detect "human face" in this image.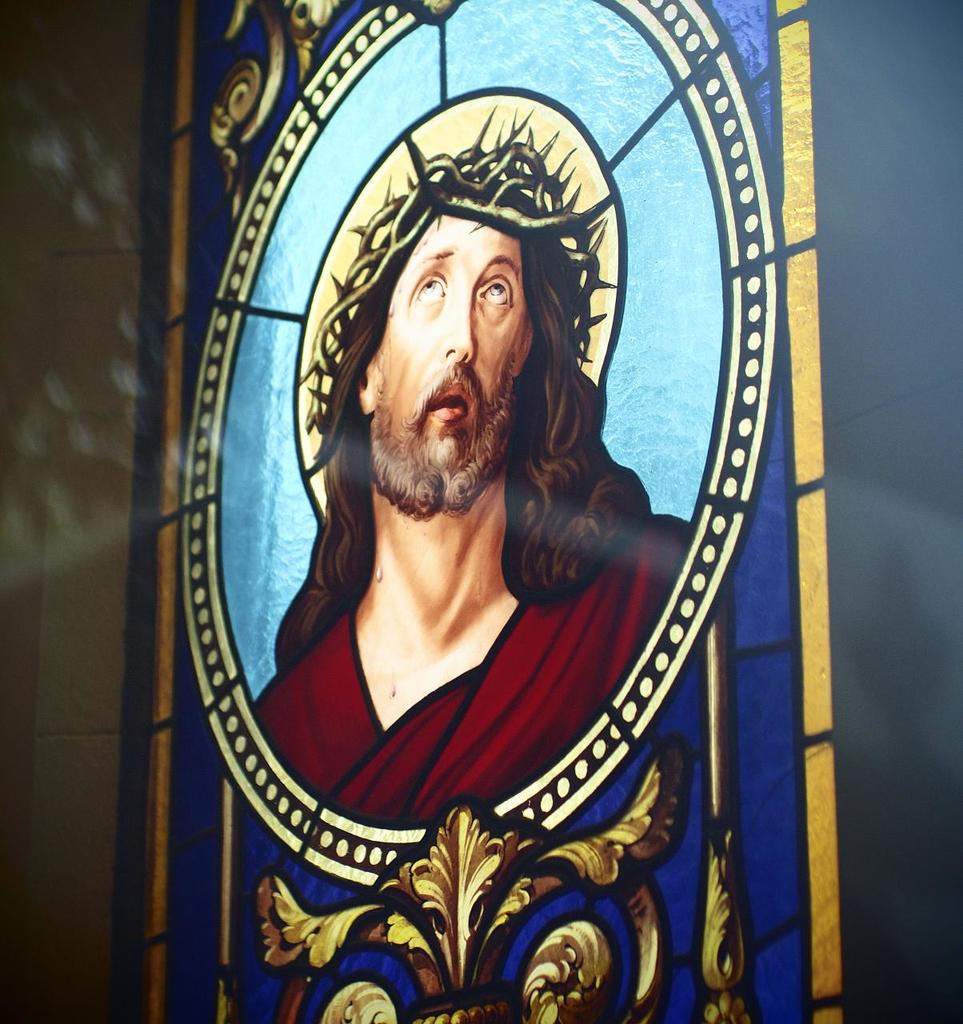
Detection: bbox=(374, 215, 531, 449).
